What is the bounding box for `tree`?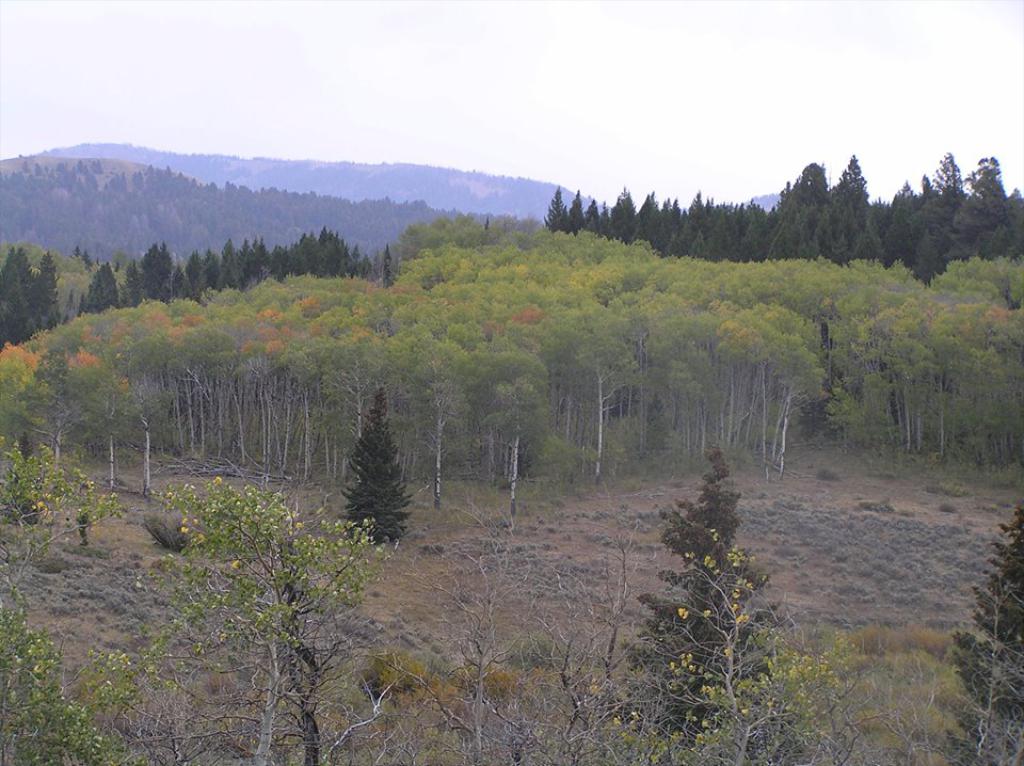
505, 523, 652, 765.
